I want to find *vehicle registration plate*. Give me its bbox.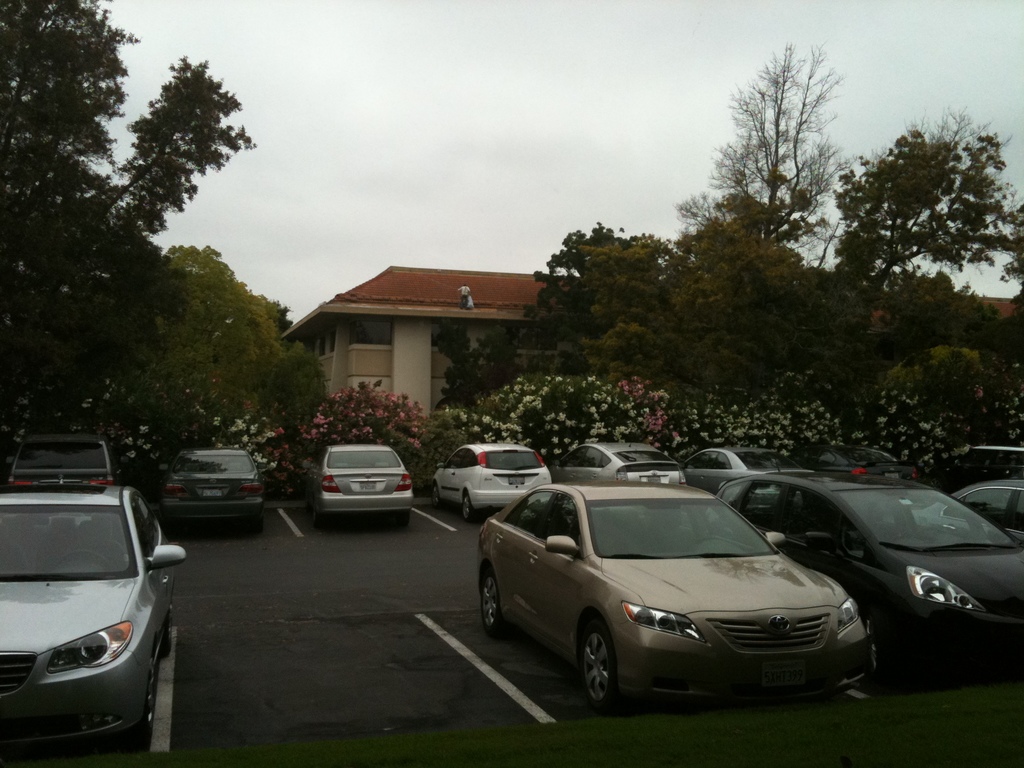
(761,654,805,689).
